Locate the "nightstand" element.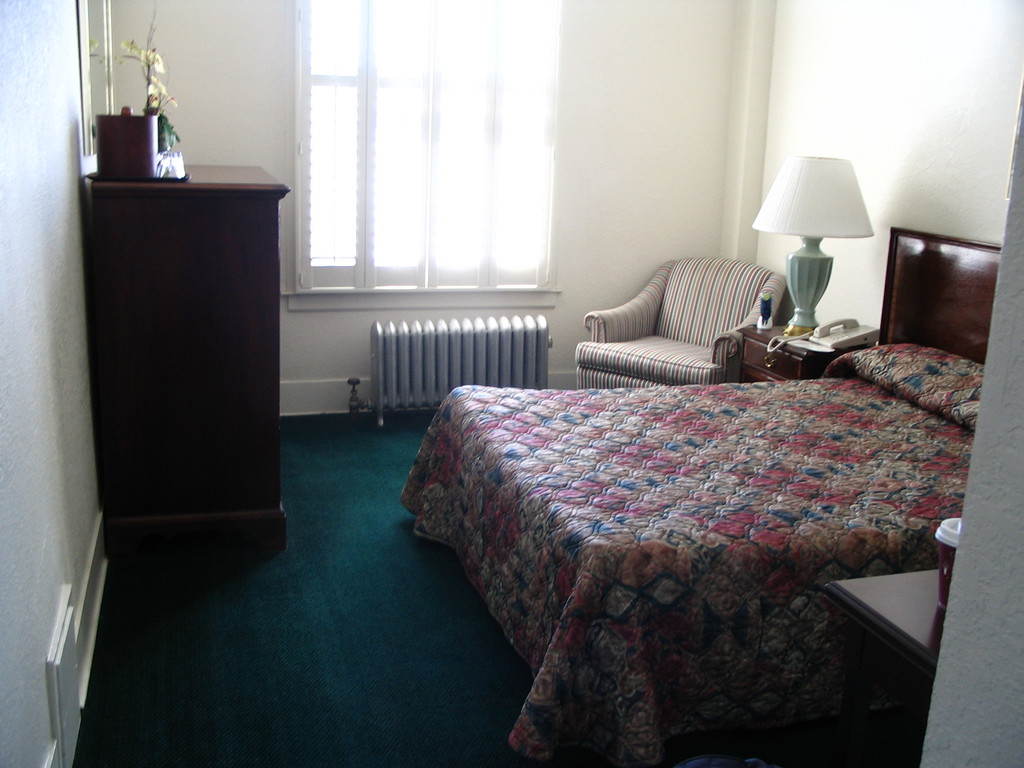
Element bbox: [x1=57, y1=176, x2=274, y2=605].
